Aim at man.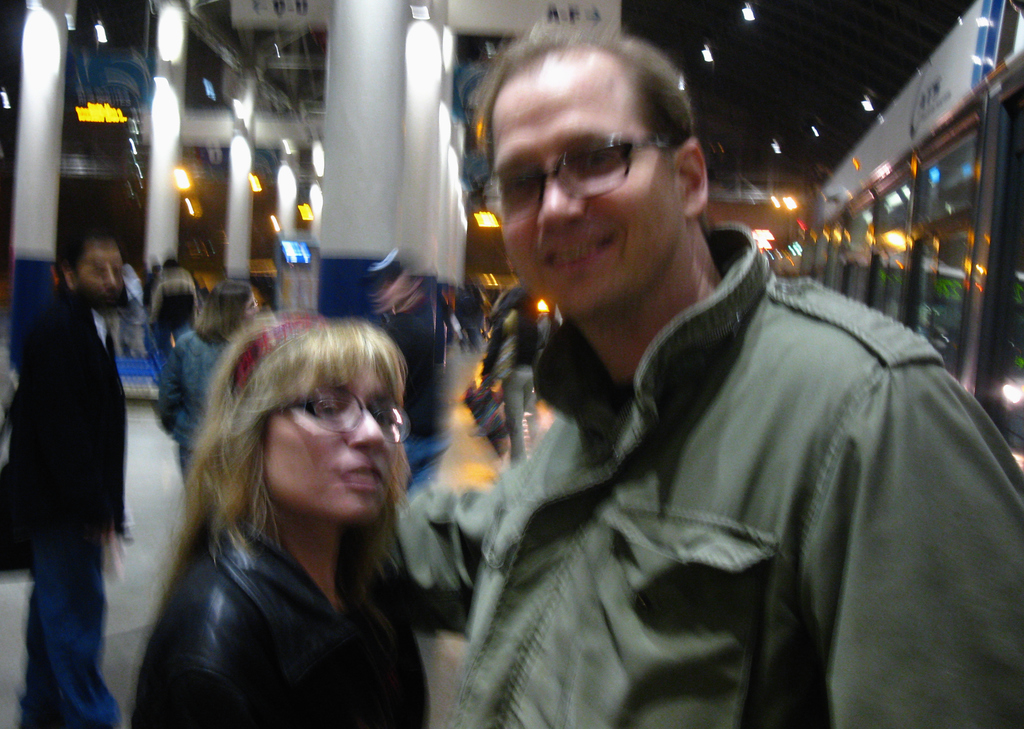
Aimed at rect(444, 22, 1023, 728).
